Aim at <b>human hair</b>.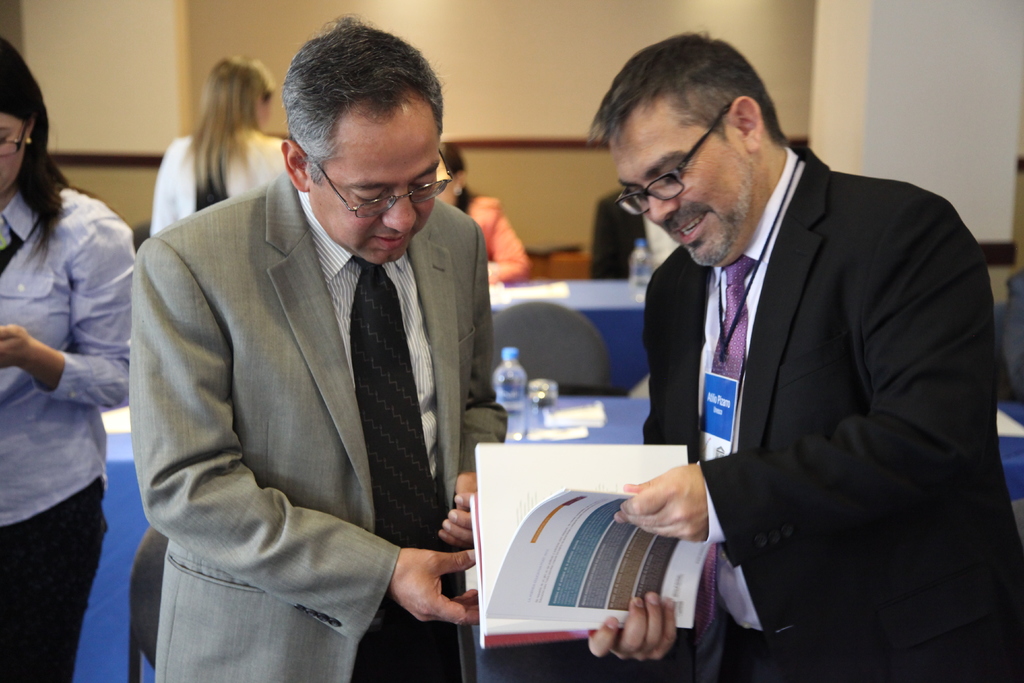
Aimed at detection(588, 26, 791, 143).
